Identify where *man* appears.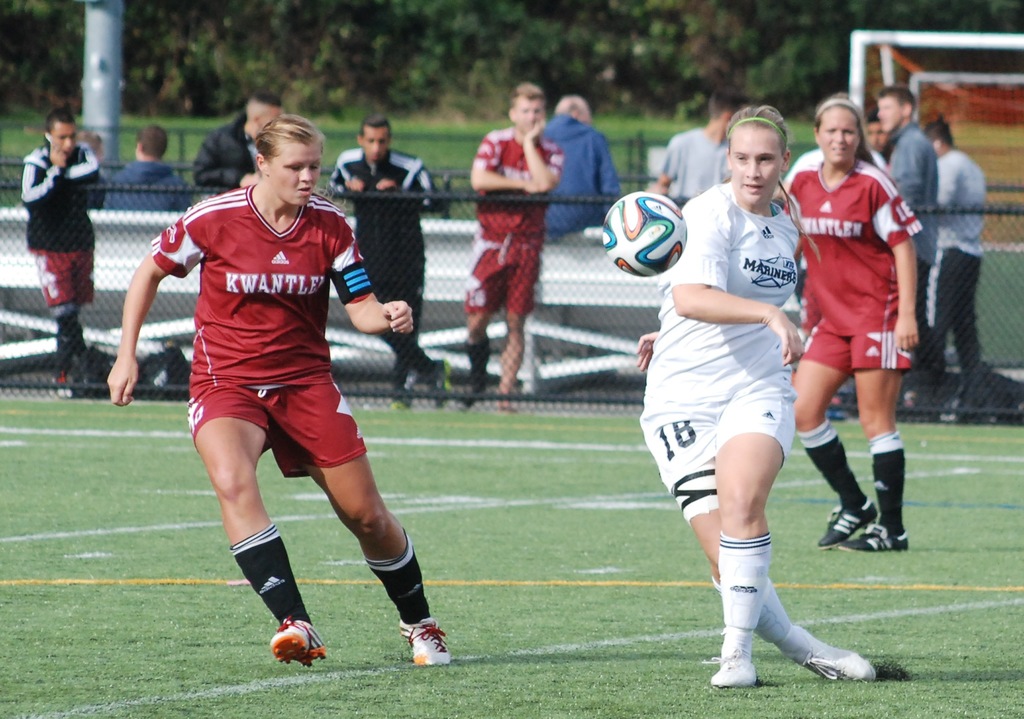
Appears at (x1=461, y1=73, x2=570, y2=418).
